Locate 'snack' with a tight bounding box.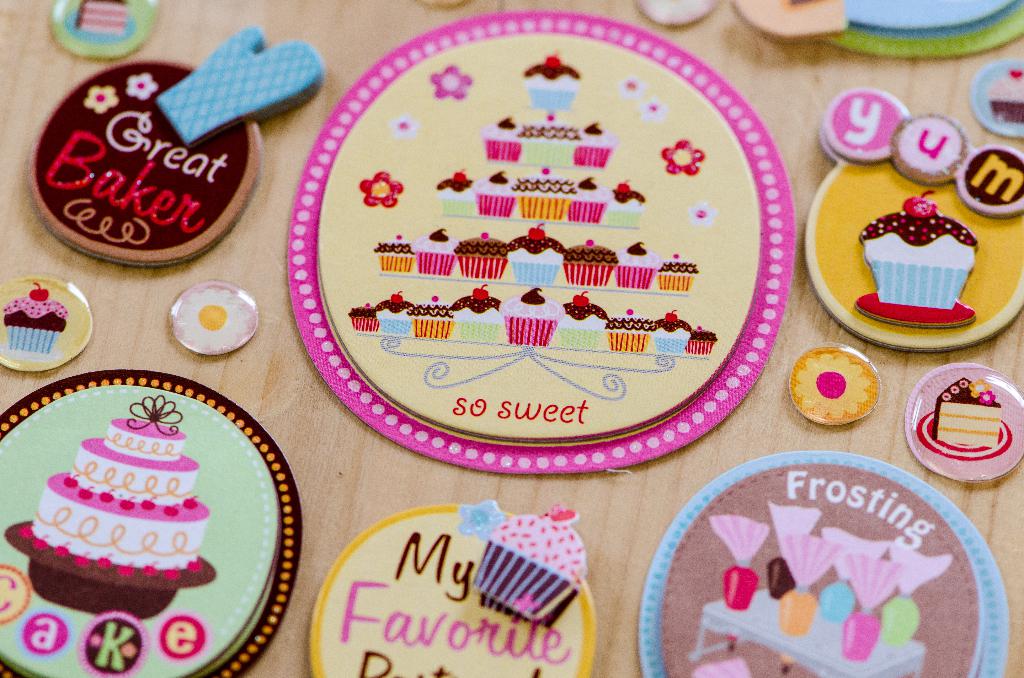
left=30, top=60, right=252, bottom=254.
